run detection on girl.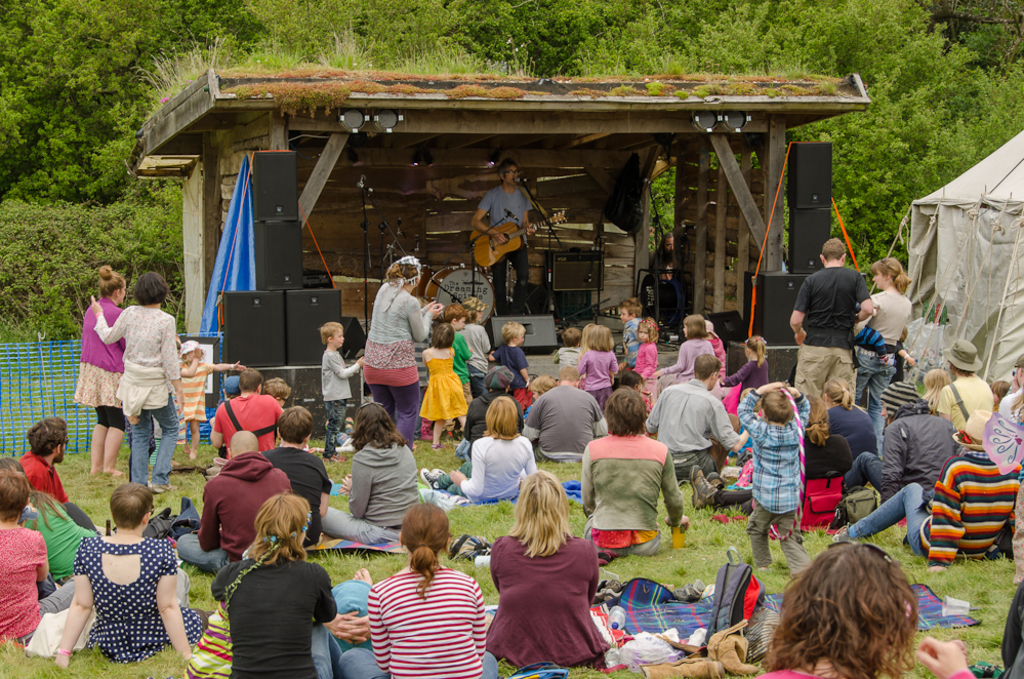
Result: bbox=(317, 398, 428, 550).
